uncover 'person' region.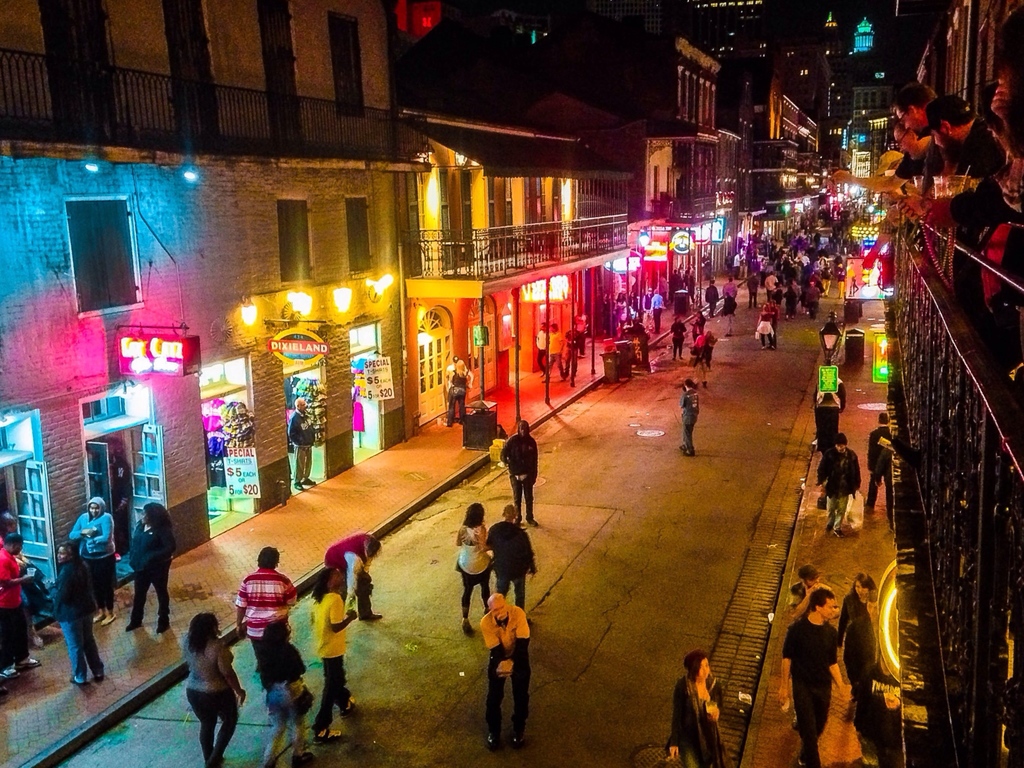
Uncovered: 867:424:892:541.
